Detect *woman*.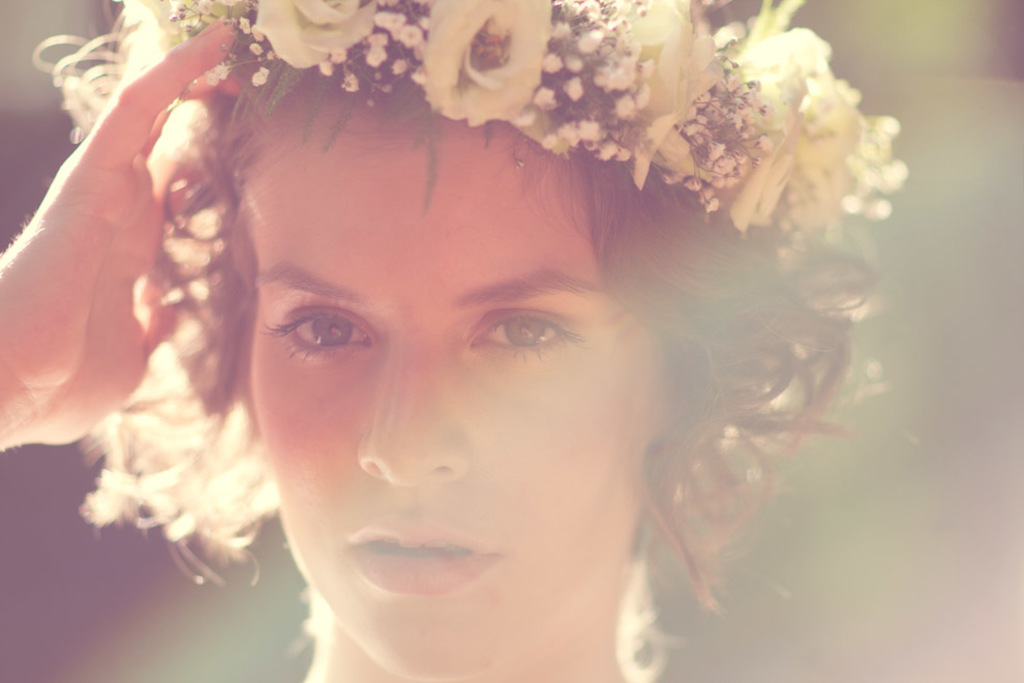
Detected at 0,0,907,682.
